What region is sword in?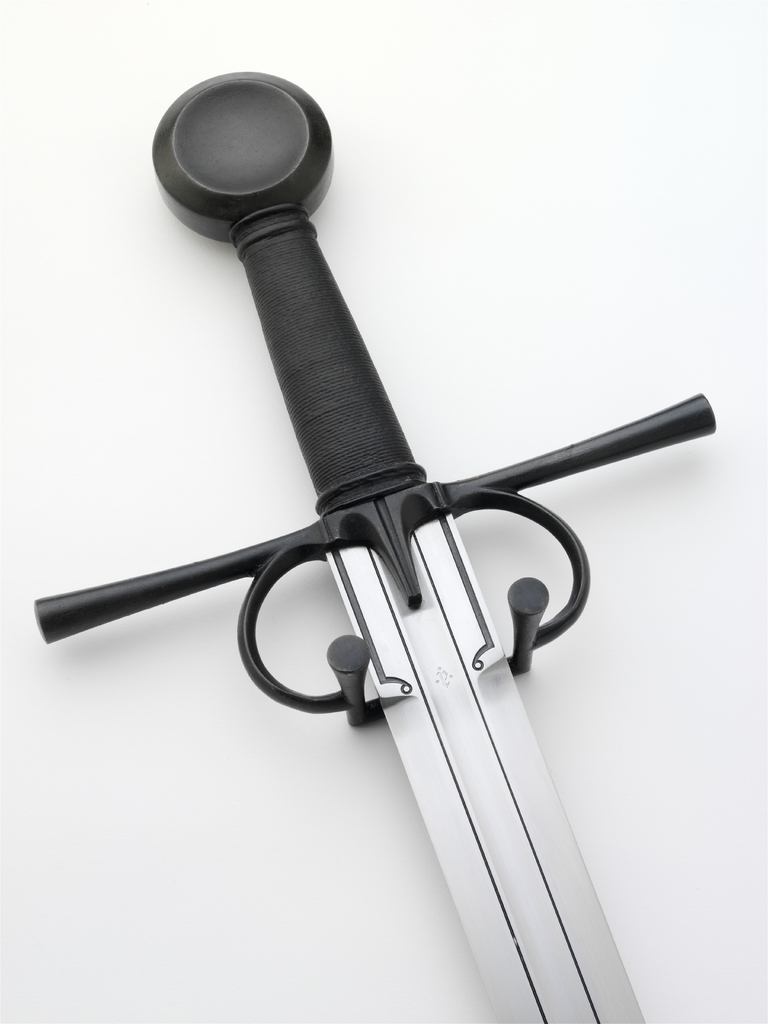
locate(37, 63, 719, 1023).
